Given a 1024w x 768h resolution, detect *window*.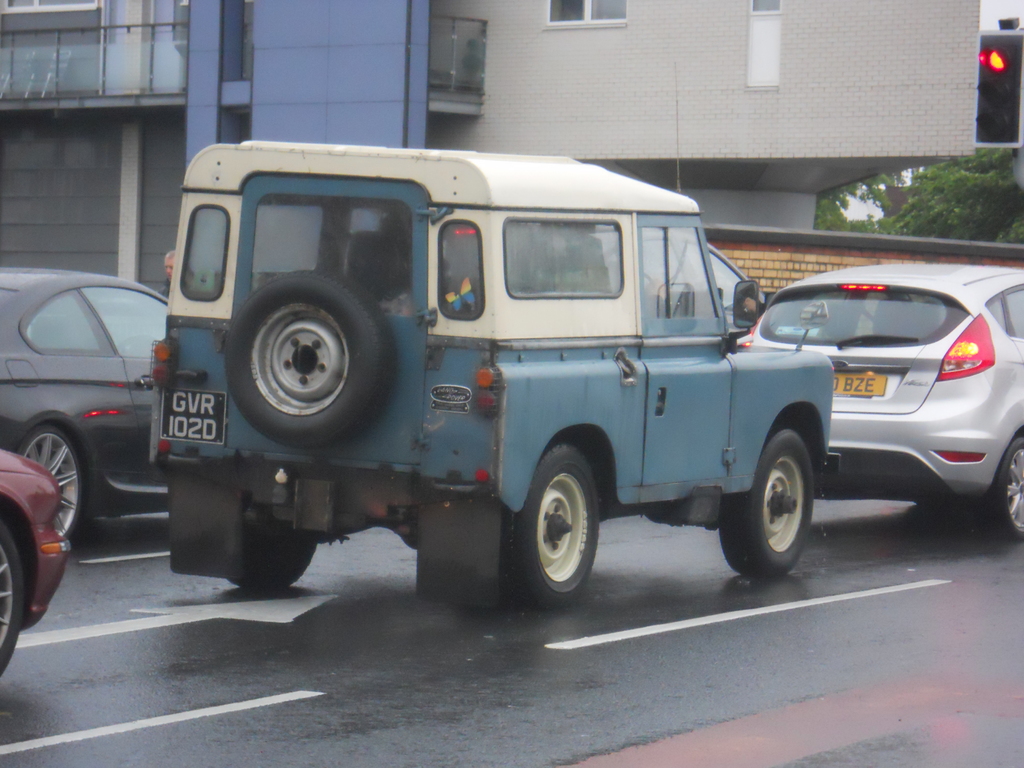
(248,197,419,319).
